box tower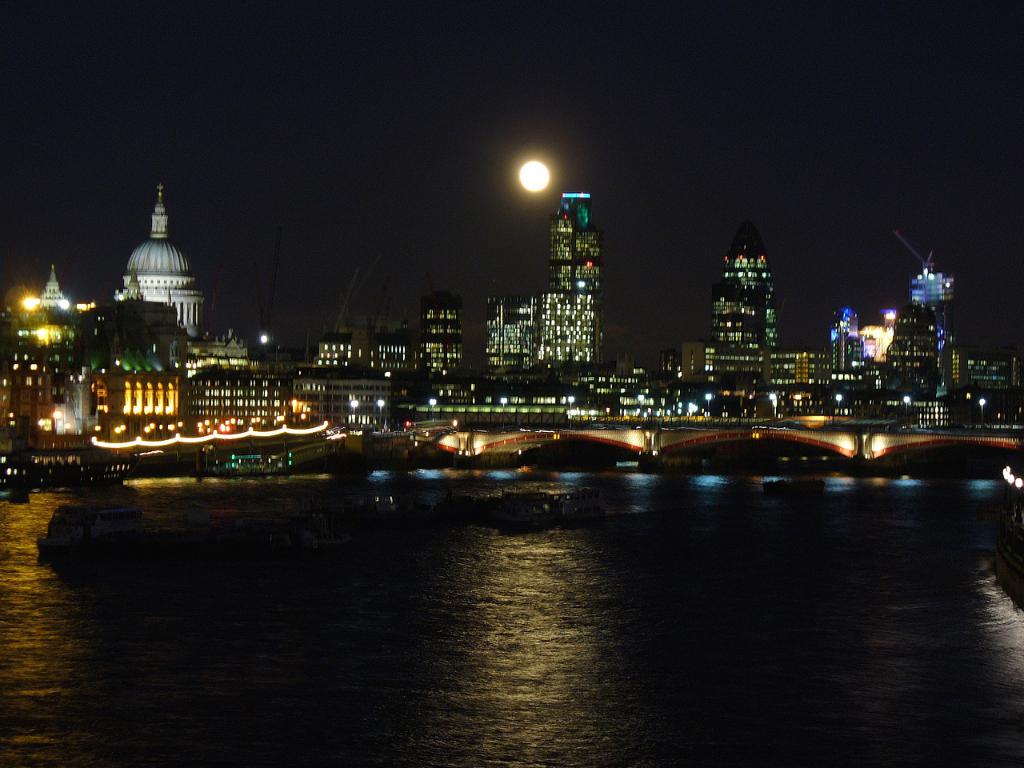
l=25, t=248, r=82, b=324
